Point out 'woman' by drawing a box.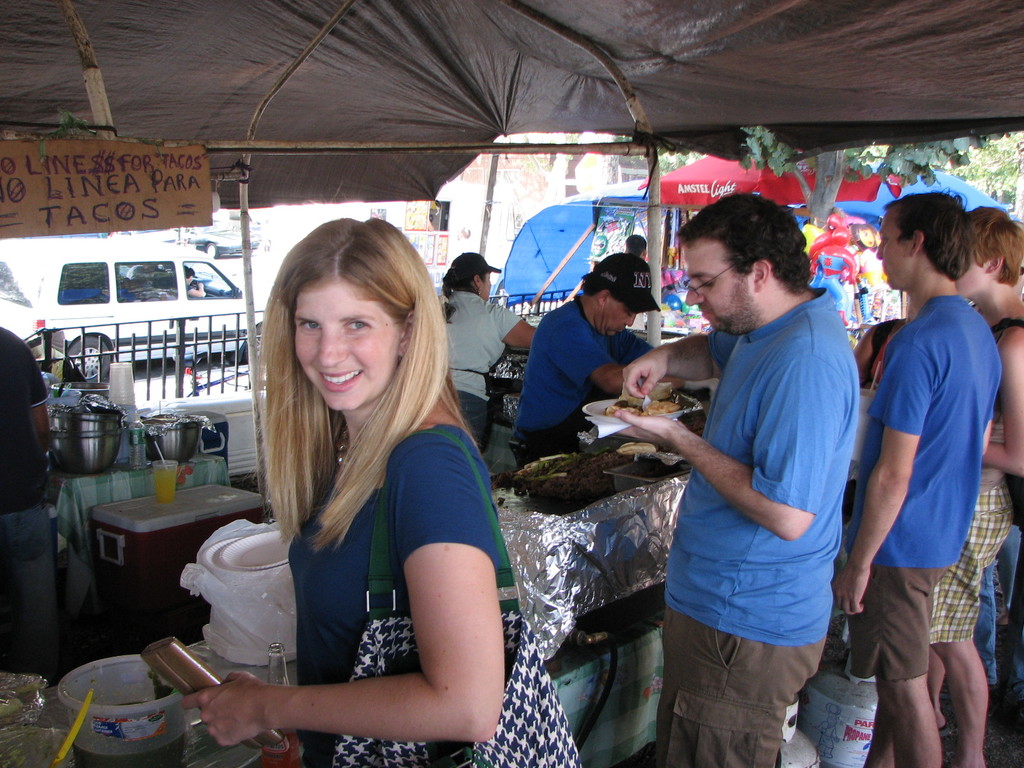
Rect(211, 198, 505, 767).
